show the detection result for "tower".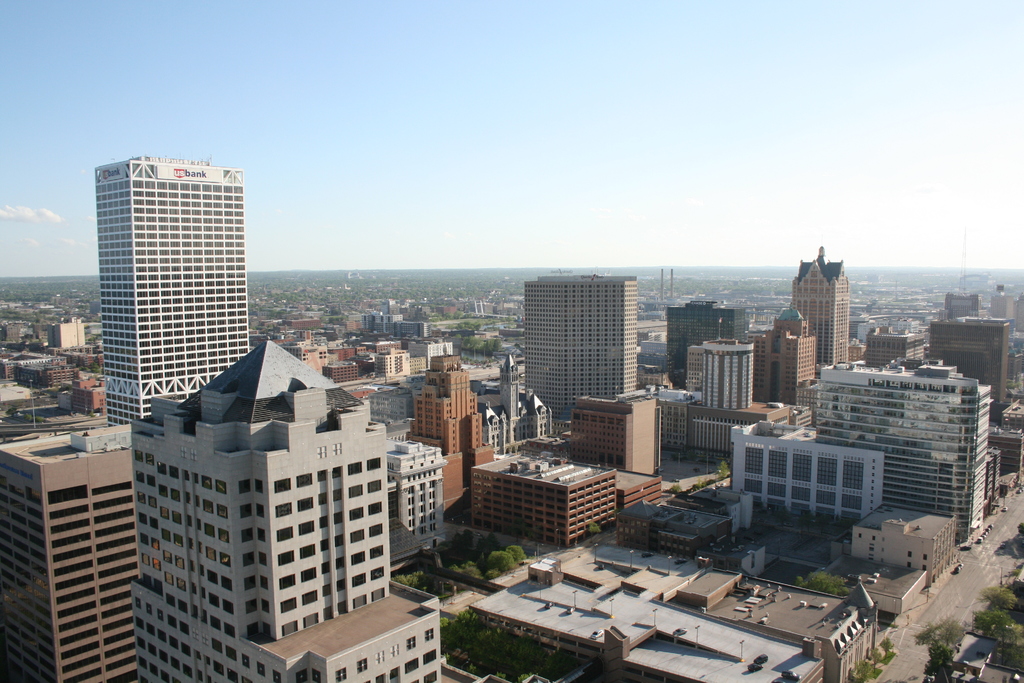
l=724, t=424, r=884, b=547.
